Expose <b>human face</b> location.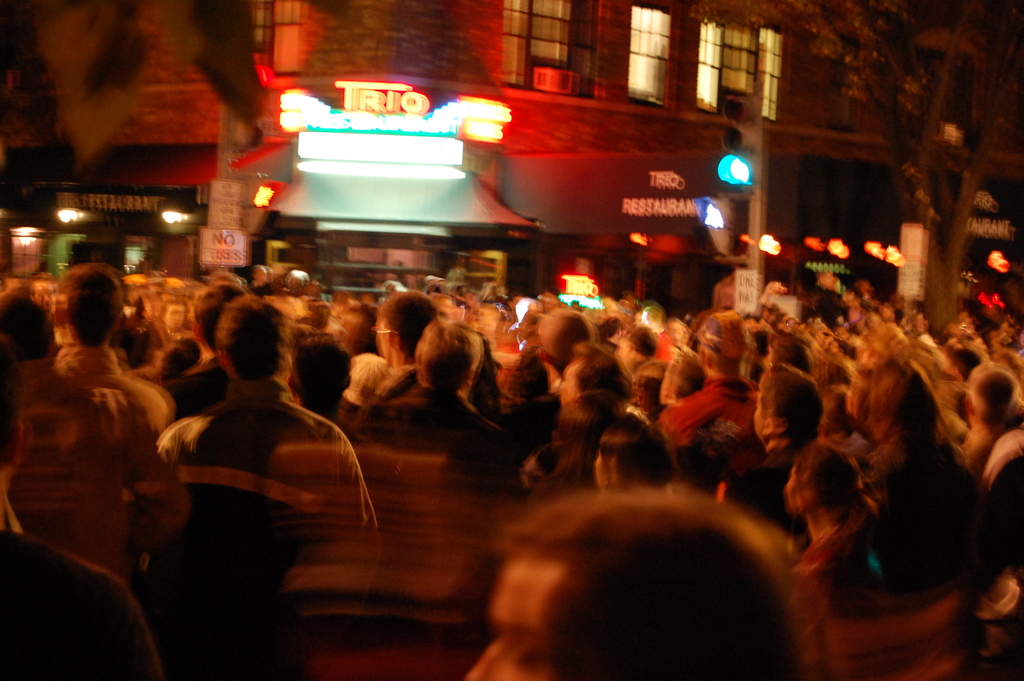
Exposed at bbox(469, 556, 567, 680).
